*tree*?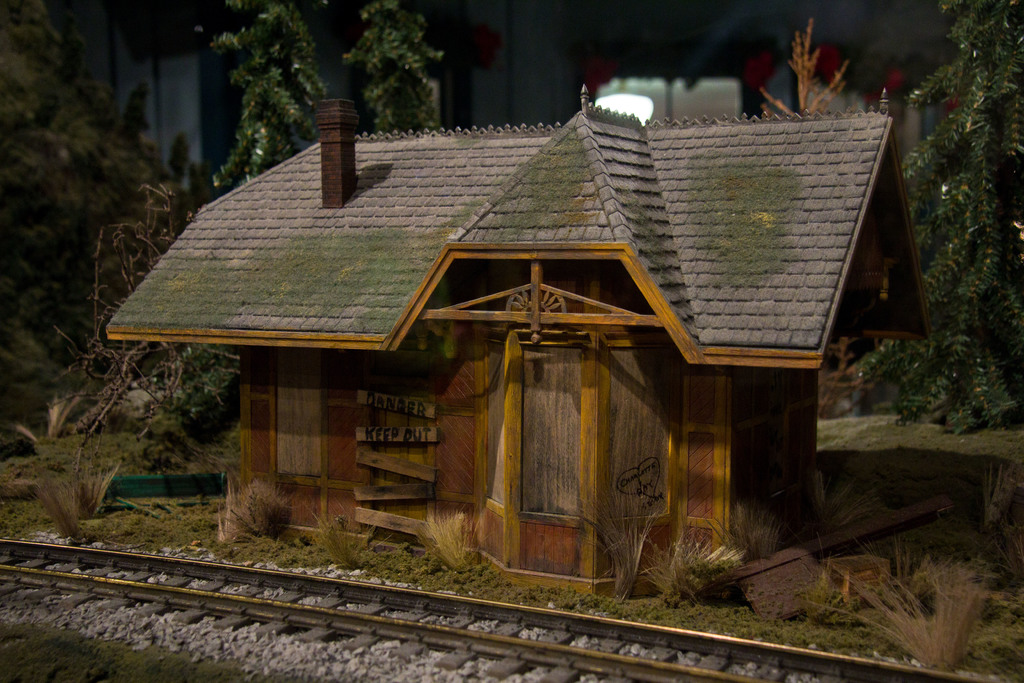
198:0:358:213
